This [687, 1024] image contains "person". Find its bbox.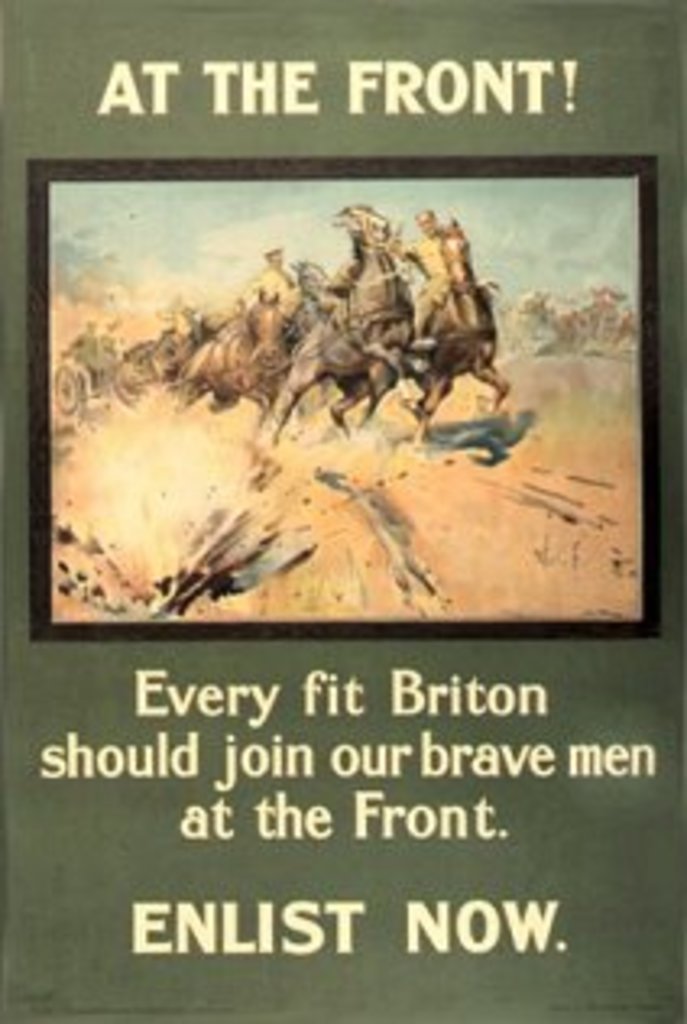
bbox(253, 227, 314, 331).
